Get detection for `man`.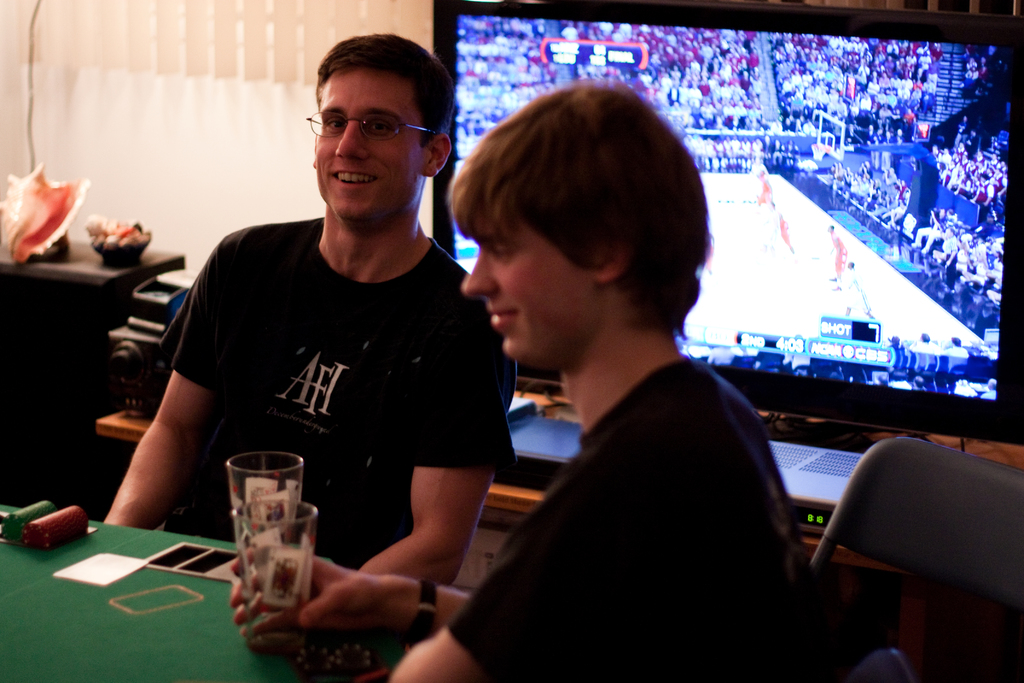
Detection: (left=916, top=207, right=954, bottom=252).
